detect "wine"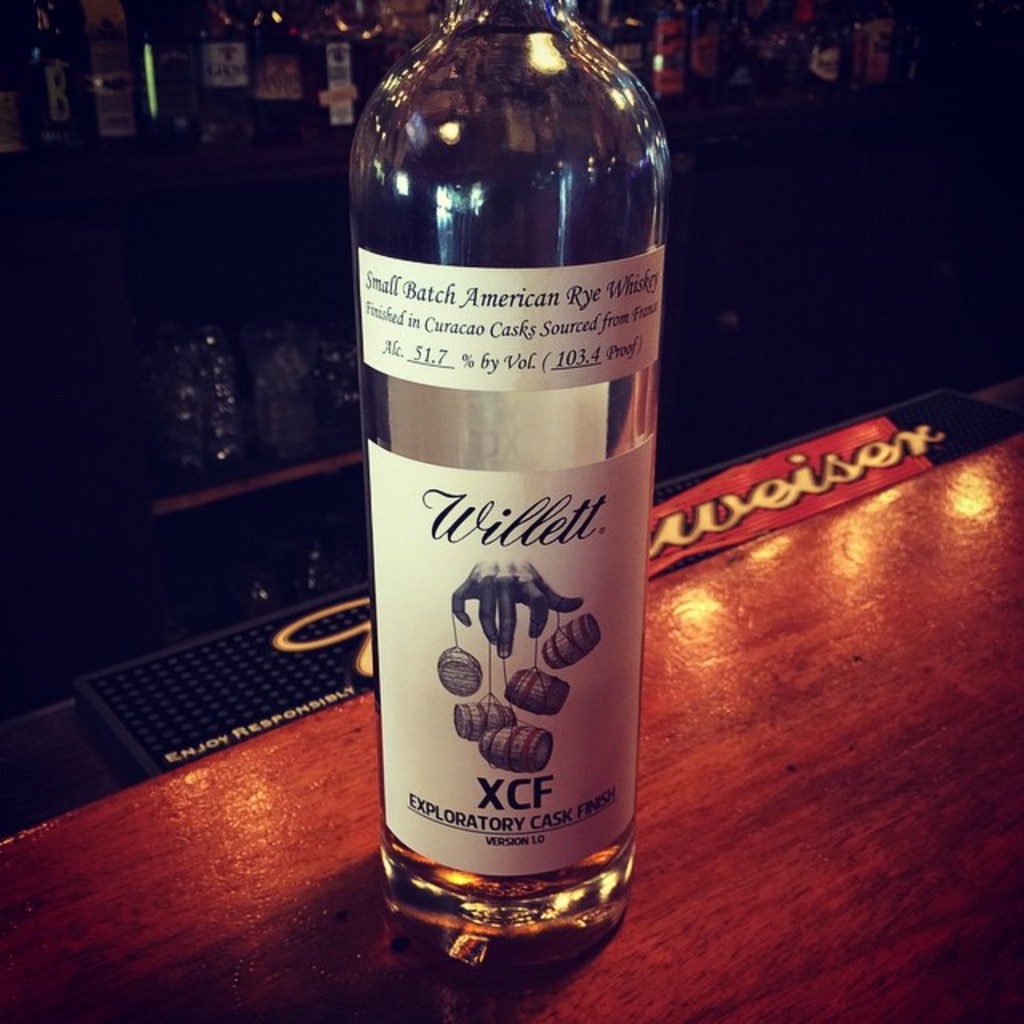
338/0/678/973
